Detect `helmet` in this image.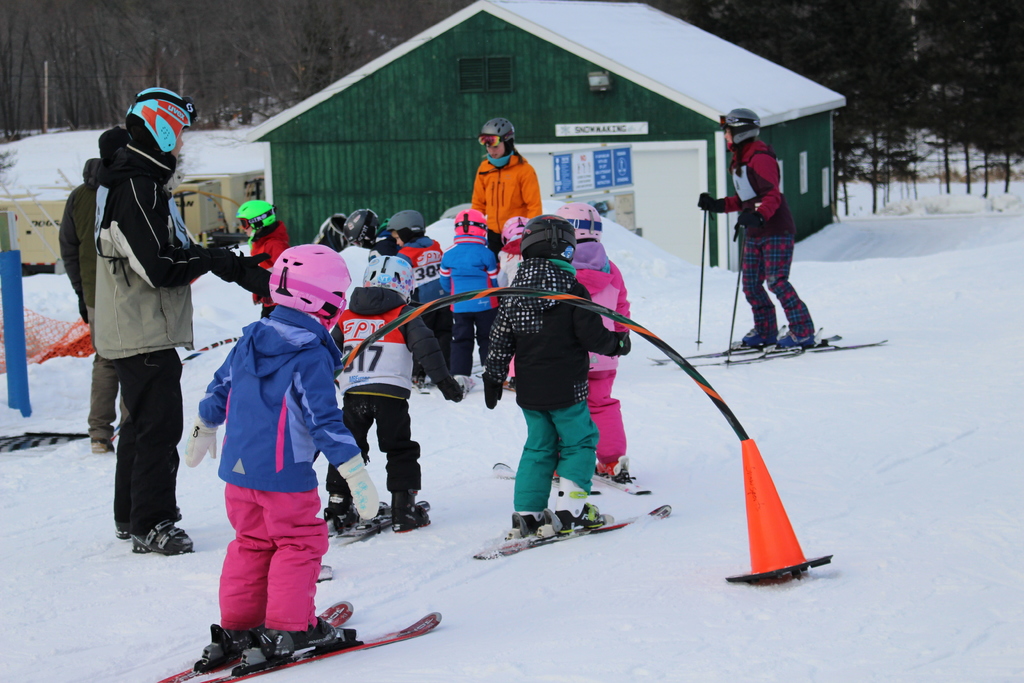
Detection: detection(504, 213, 529, 240).
